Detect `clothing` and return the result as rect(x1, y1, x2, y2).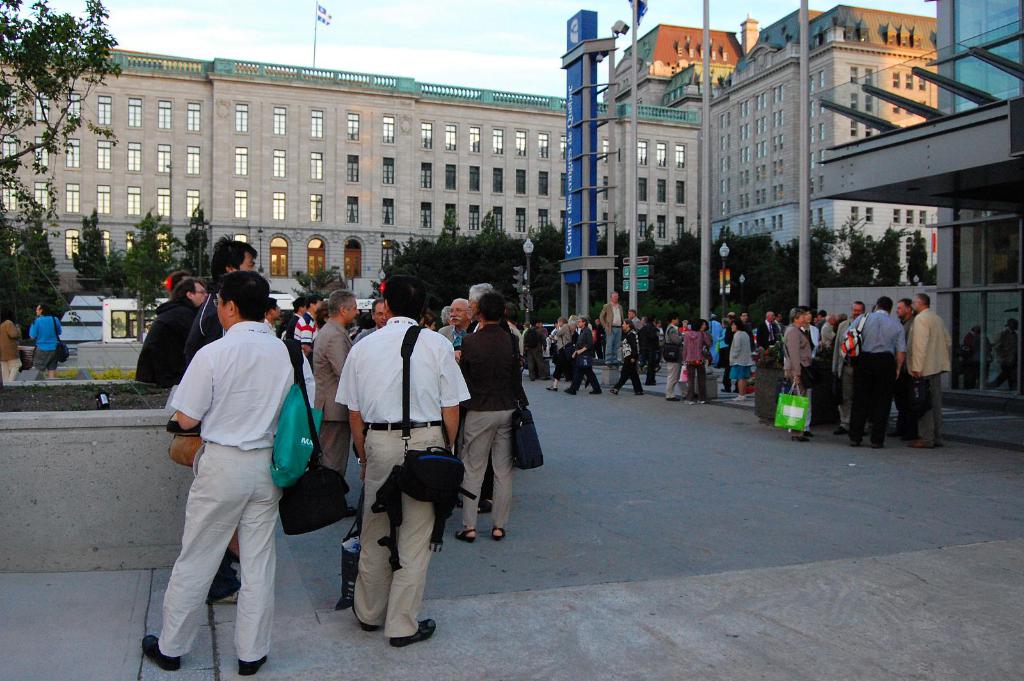
rect(683, 332, 709, 401).
